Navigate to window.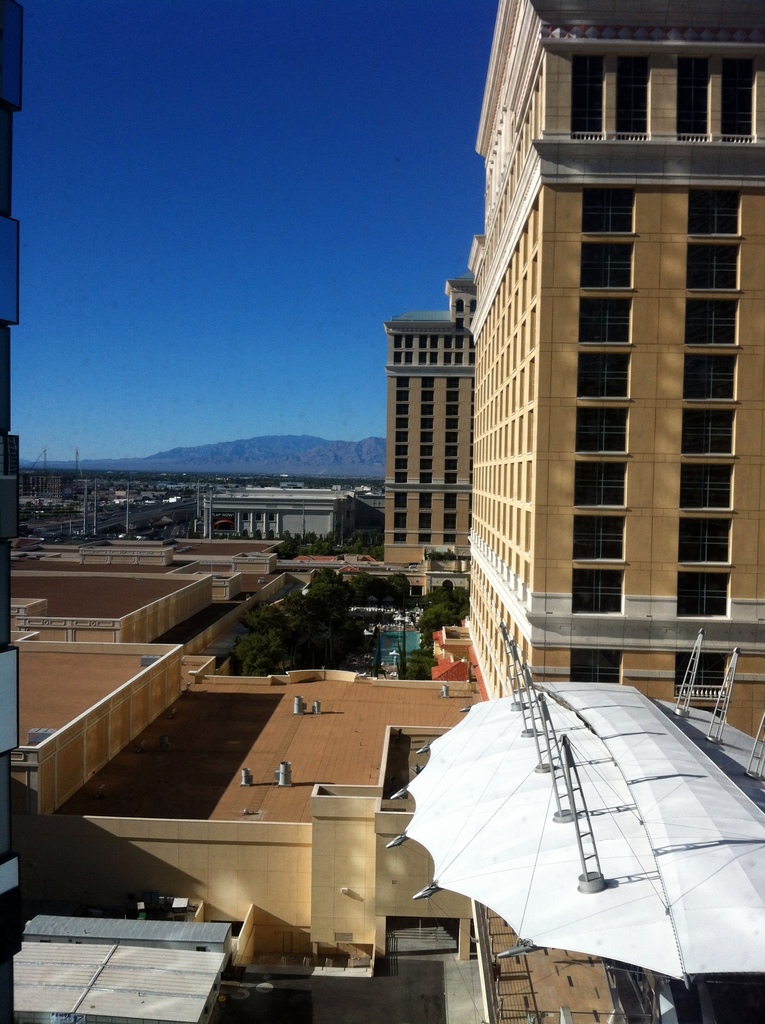
Navigation target: [681, 348, 735, 403].
